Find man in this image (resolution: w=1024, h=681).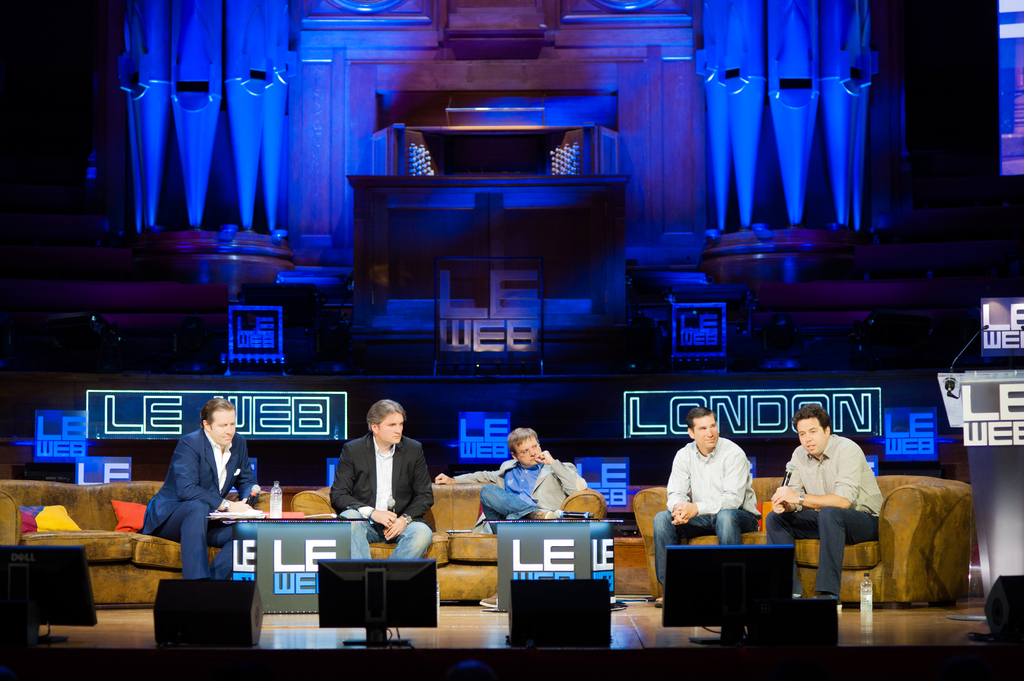
select_region(648, 408, 760, 609).
